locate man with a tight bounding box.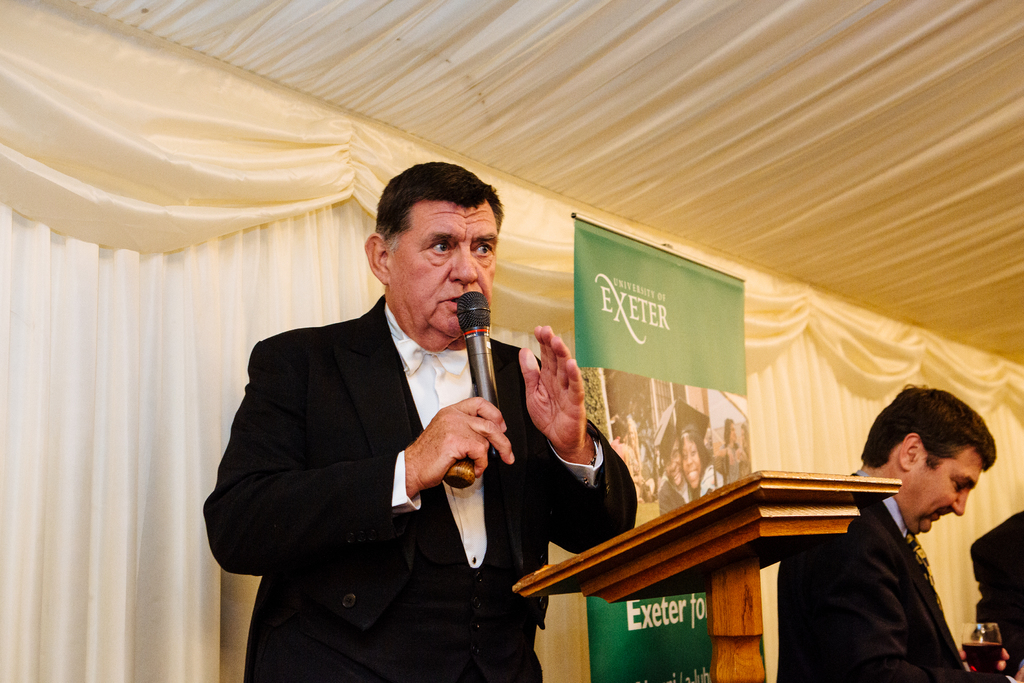
box(216, 177, 582, 667).
